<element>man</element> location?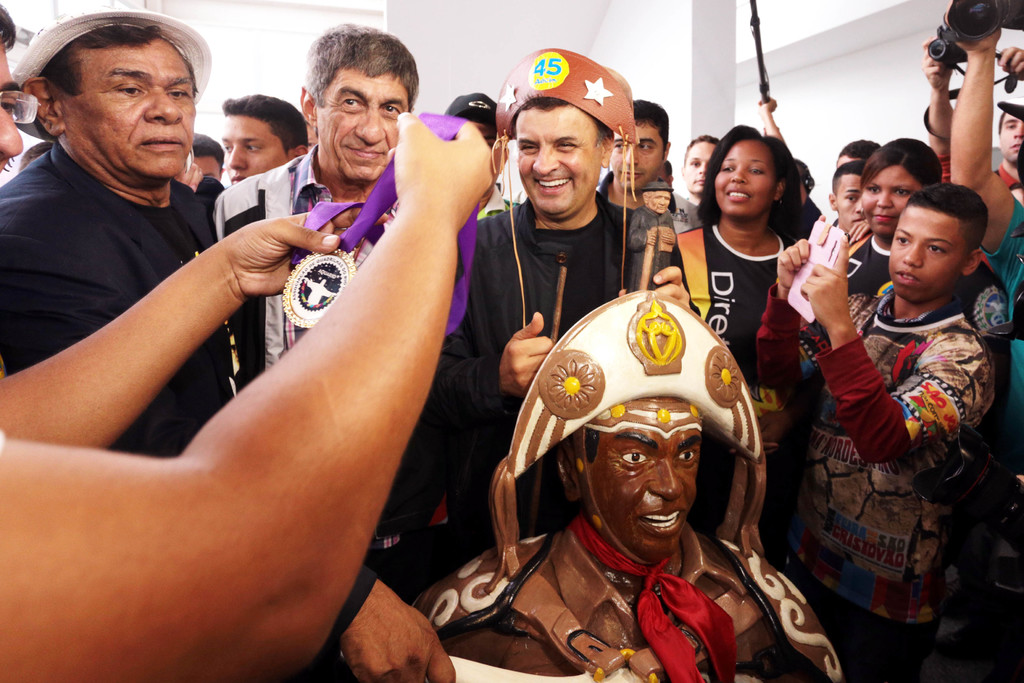
box=[948, 0, 1023, 491]
